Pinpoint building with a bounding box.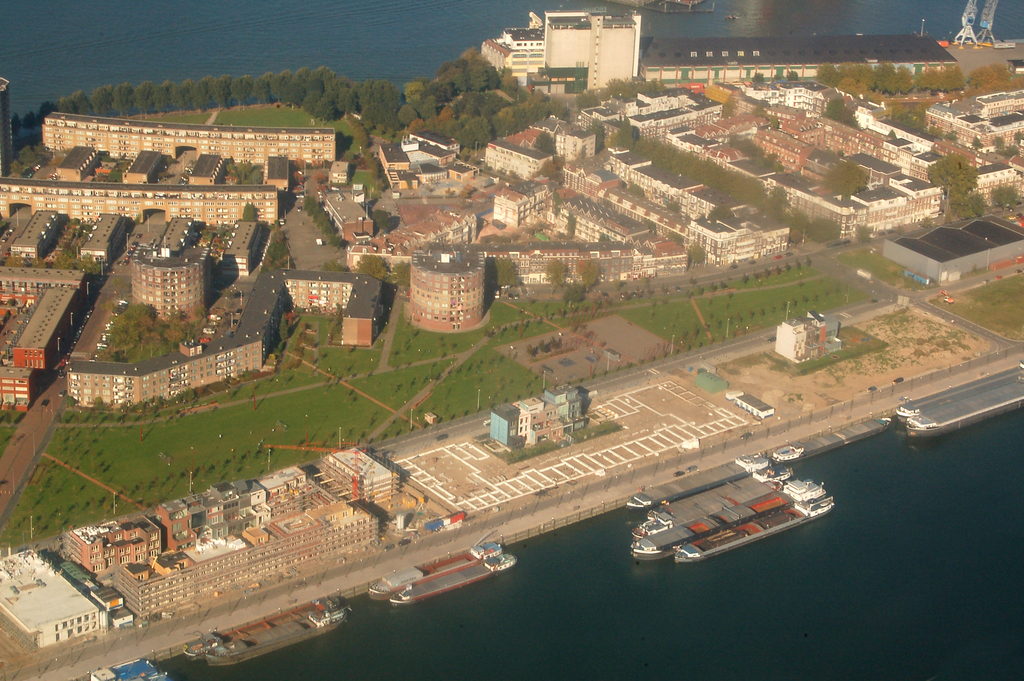
[left=0, top=265, right=86, bottom=309].
